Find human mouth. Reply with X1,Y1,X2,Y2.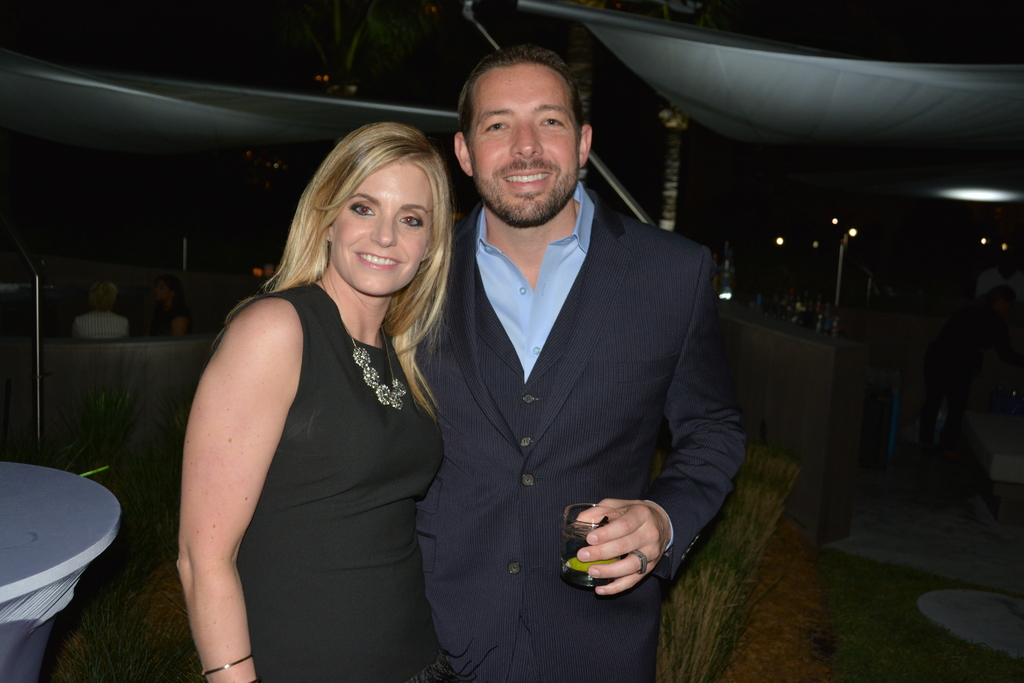
503,165,554,192.
